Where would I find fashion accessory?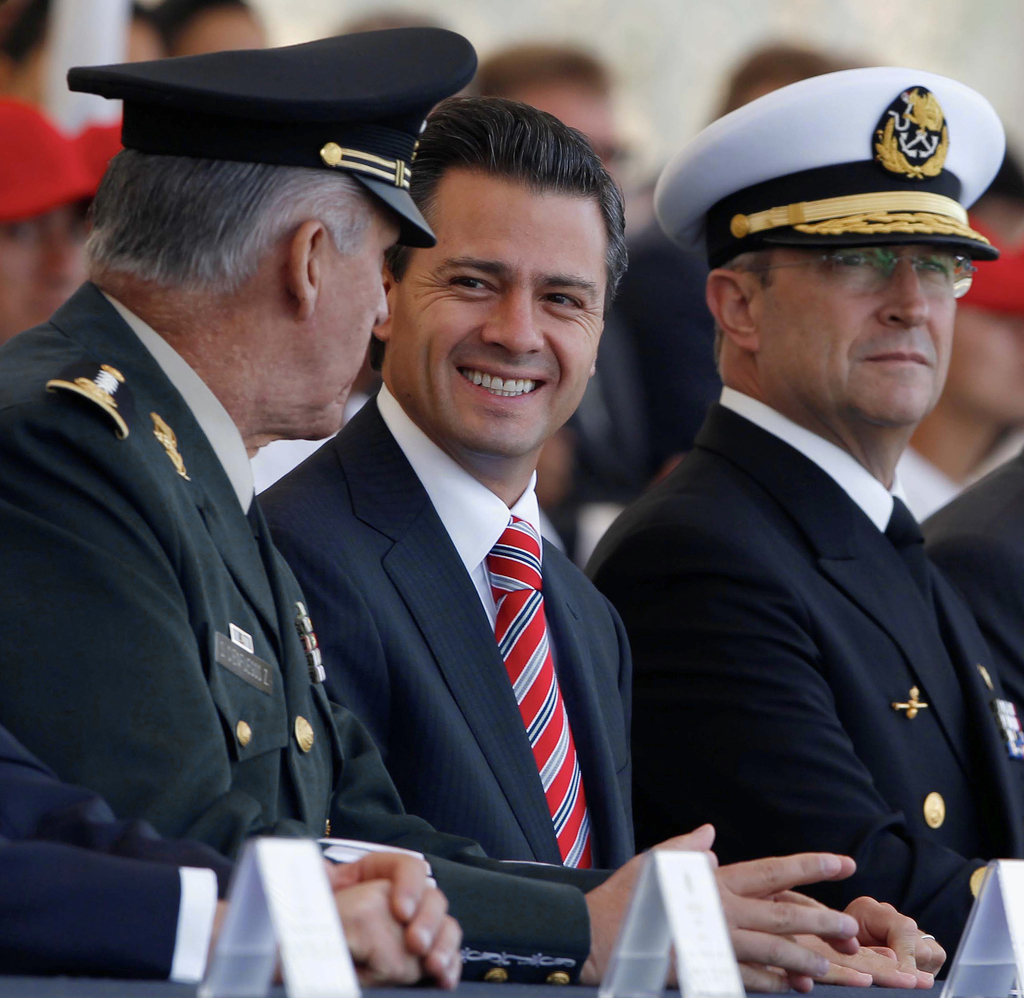
At bbox(0, 94, 99, 220).
